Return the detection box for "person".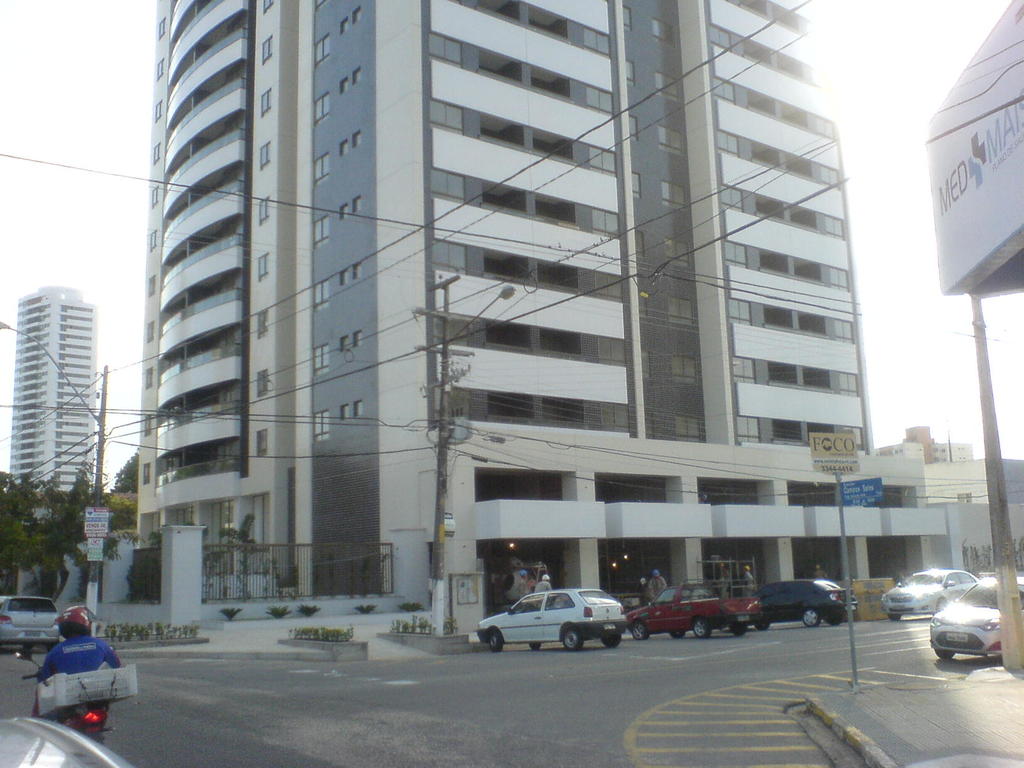
rect(717, 568, 737, 598).
